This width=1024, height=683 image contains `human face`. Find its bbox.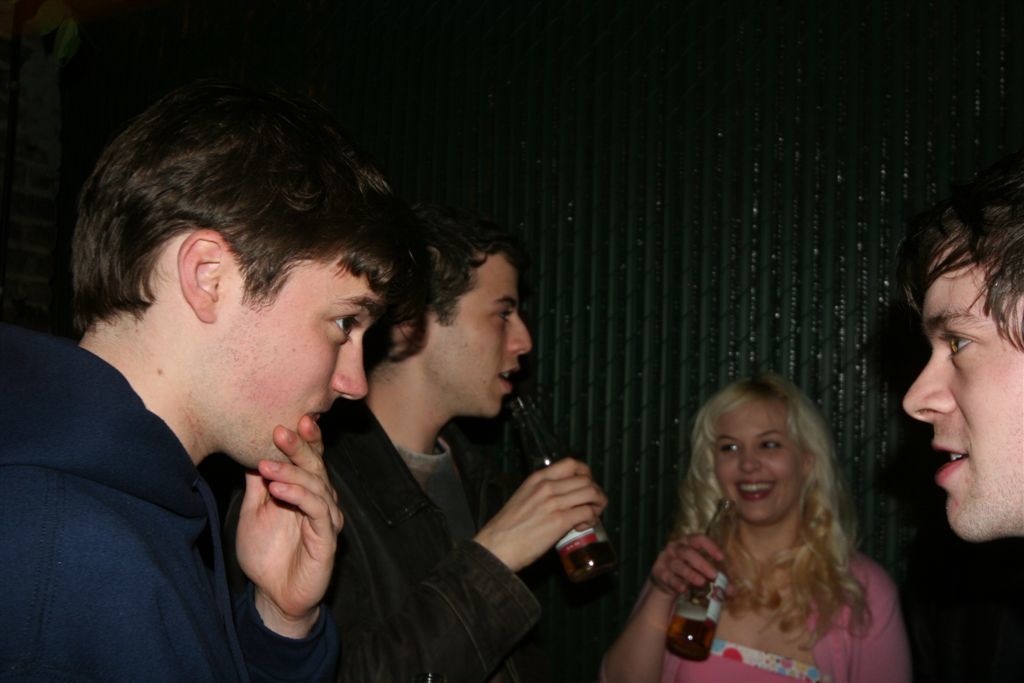
<bbox>219, 255, 386, 474</bbox>.
